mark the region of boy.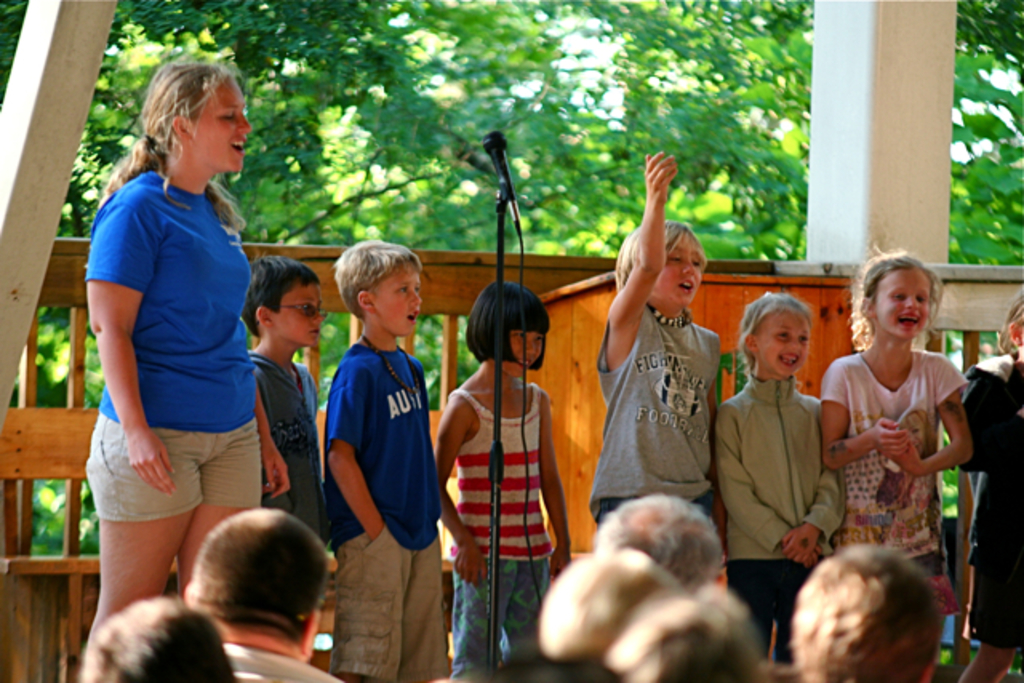
Region: [246,253,333,550].
